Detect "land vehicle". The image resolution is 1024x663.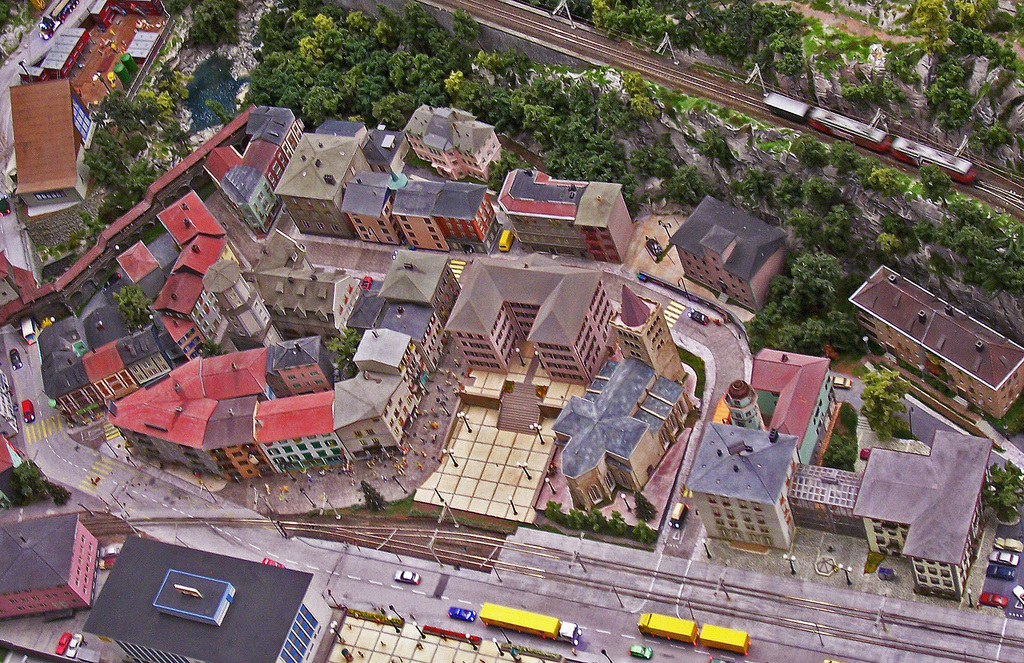
<bbox>0, 192, 12, 217</bbox>.
